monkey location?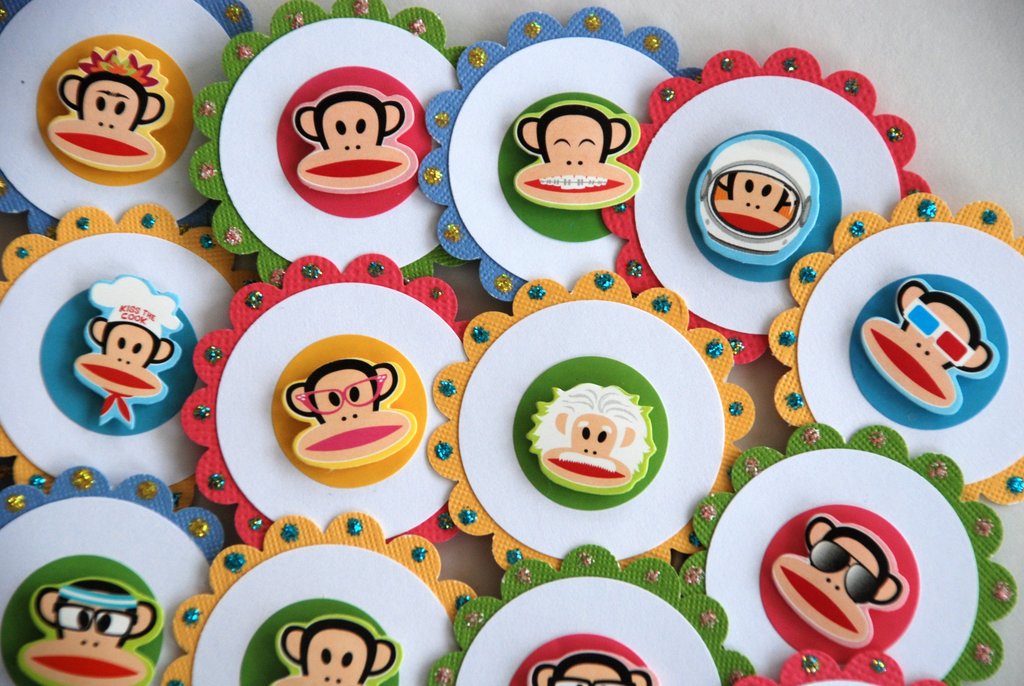
{"left": 284, "top": 354, "right": 419, "bottom": 470}
